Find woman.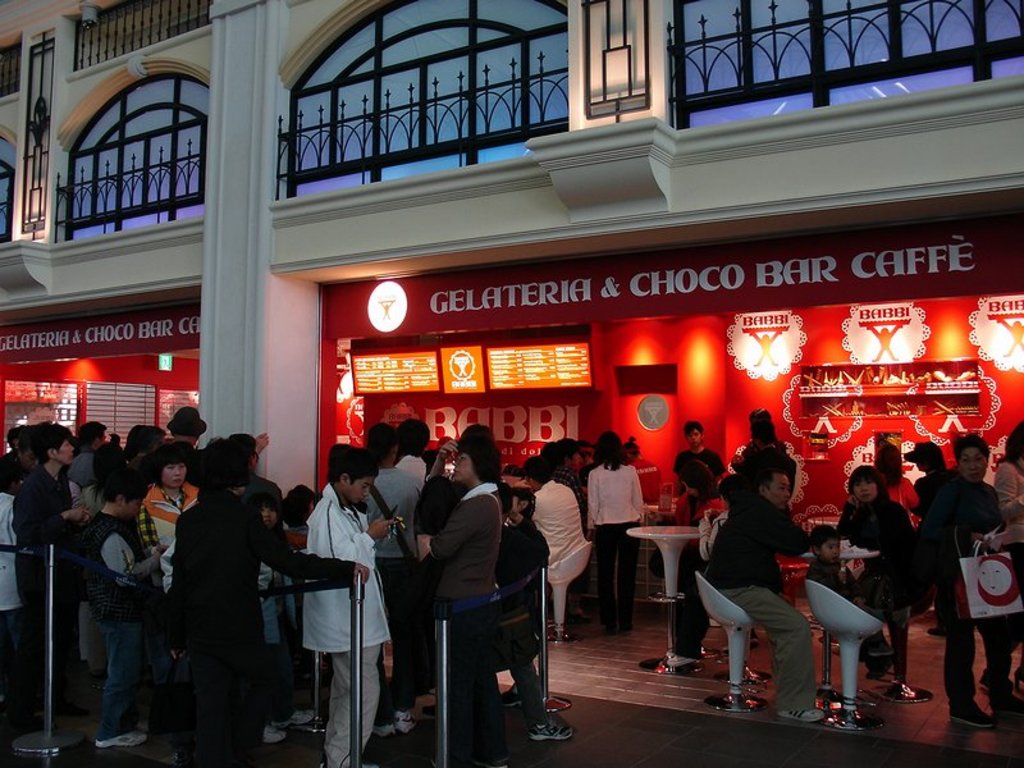
bbox(838, 461, 910, 680).
